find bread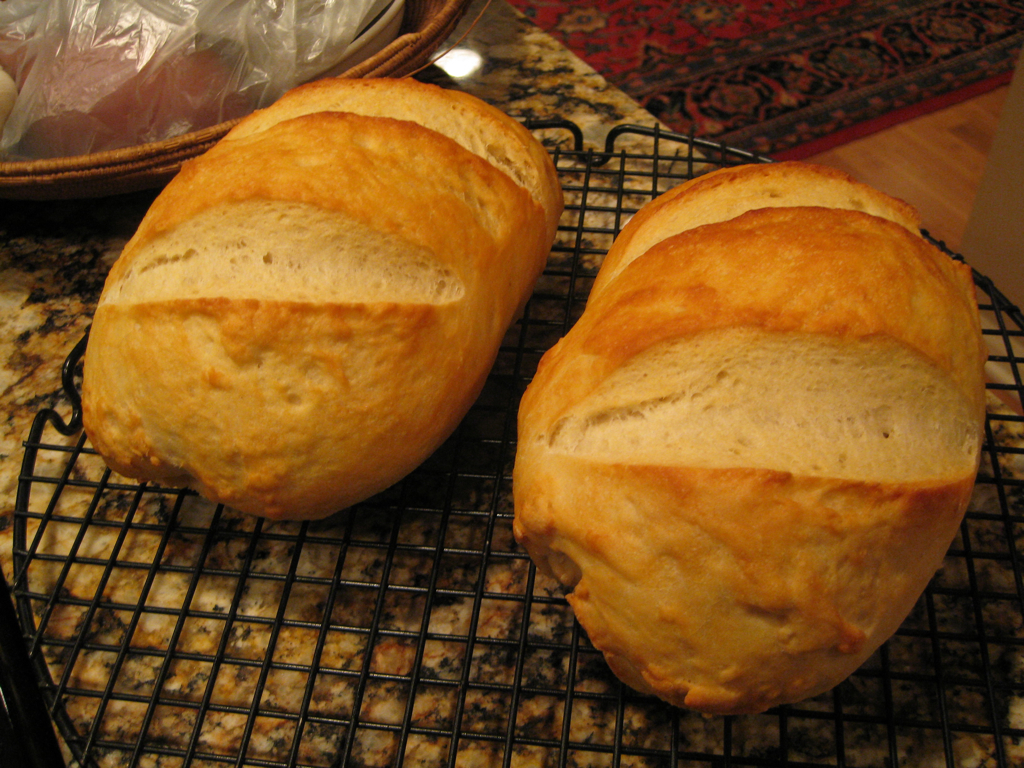
BBox(519, 162, 989, 715)
